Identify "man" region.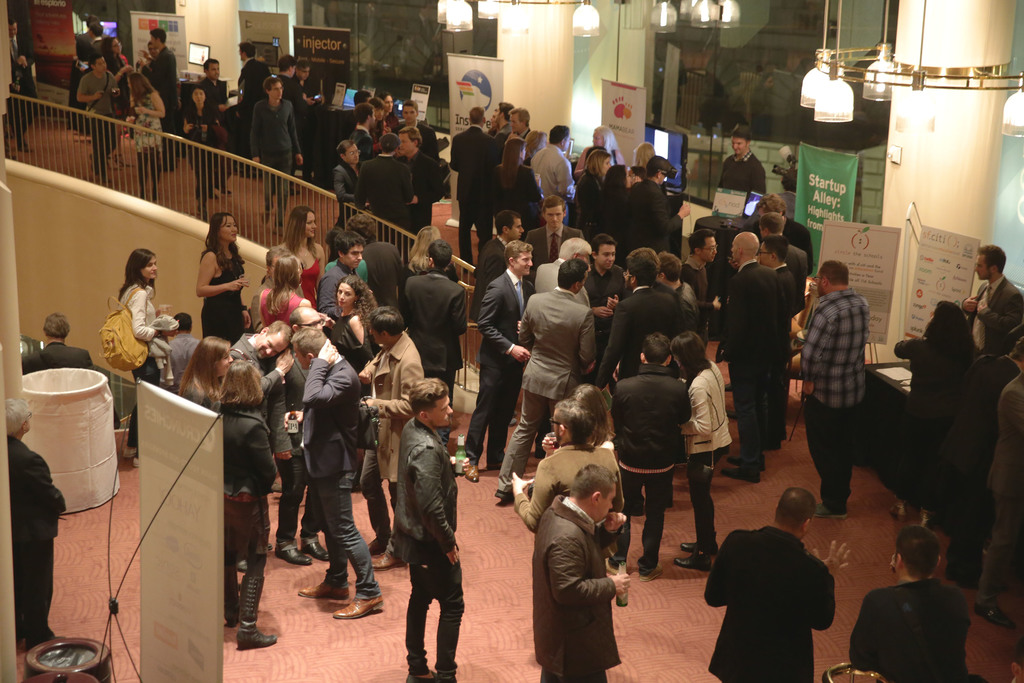
Region: [left=532, top=457, right=637, bottom=682].
